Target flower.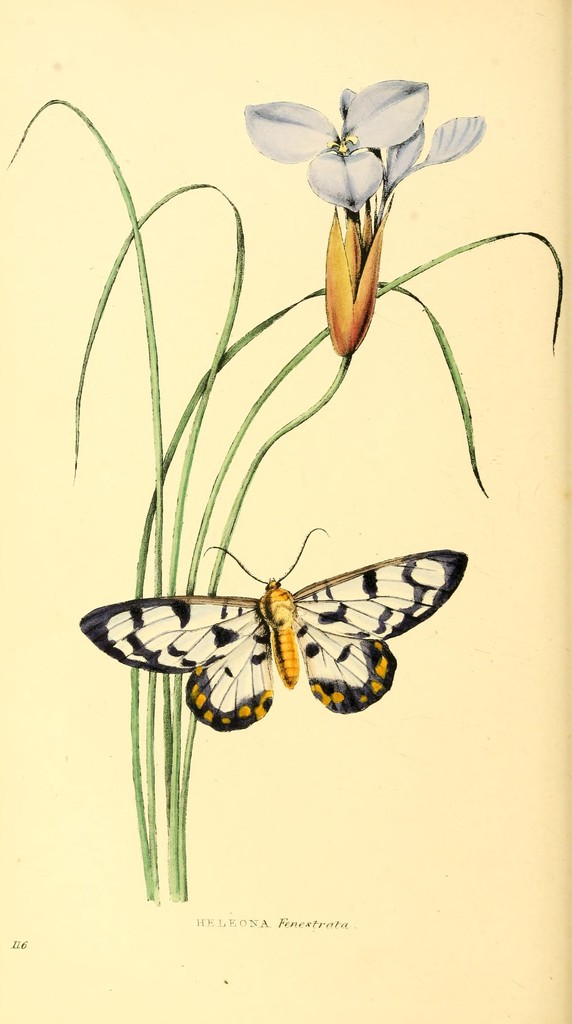
Target region: 238, 67, 459, 194.
